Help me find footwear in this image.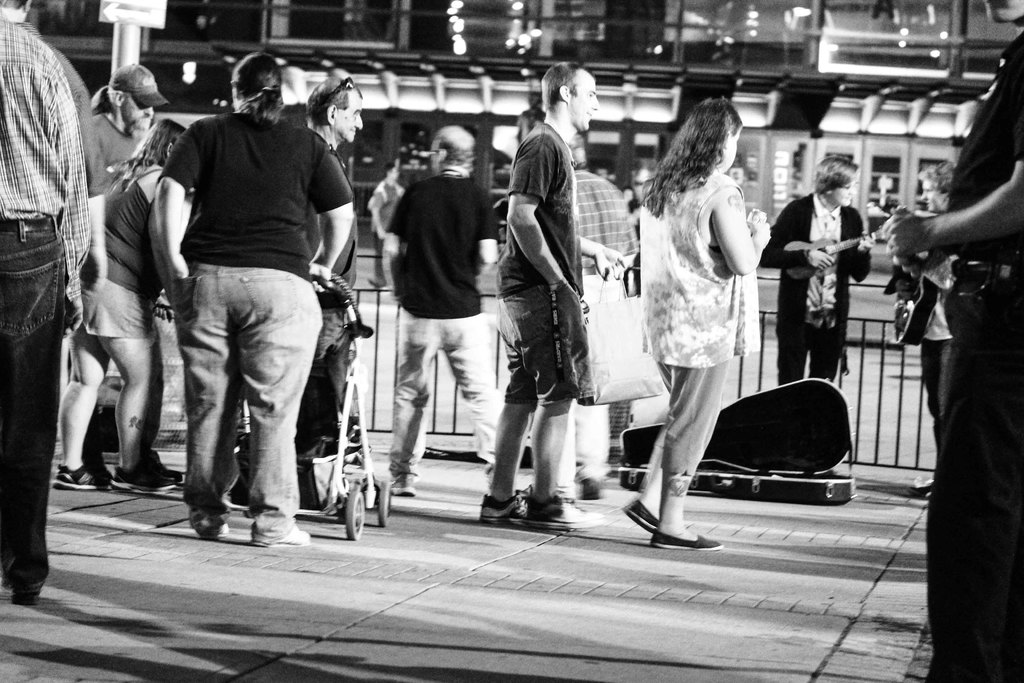
Found it: crop(202, 527, 232, 539).
